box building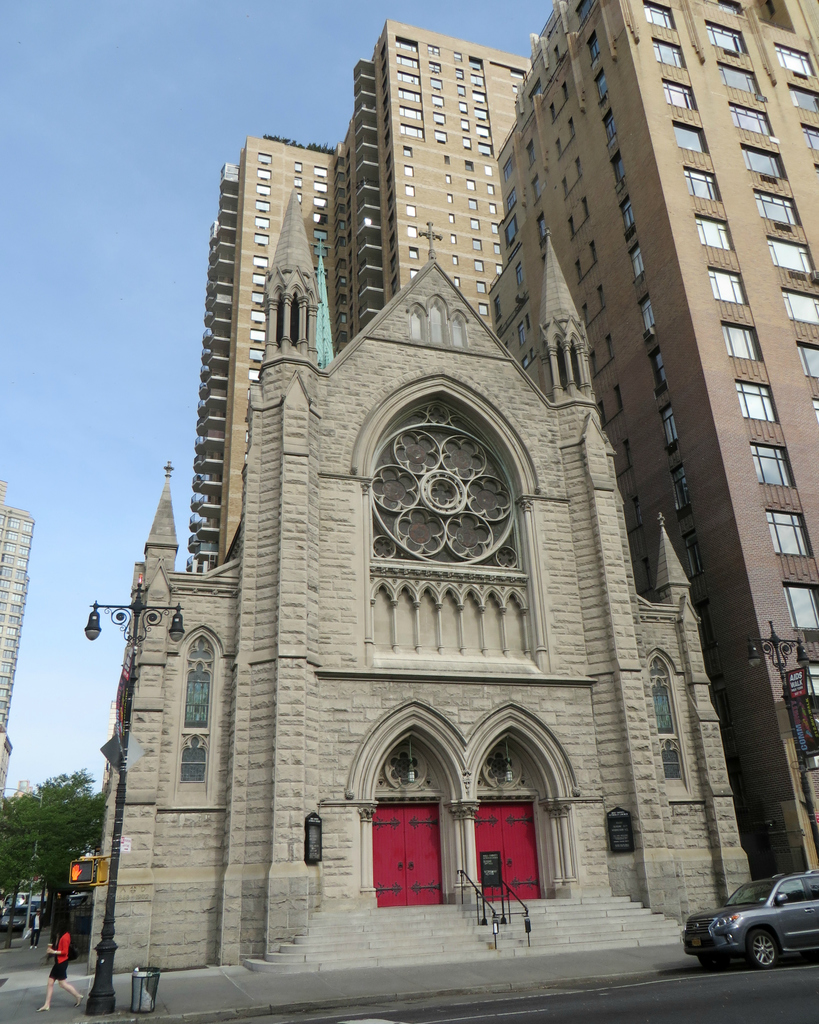
(486,0,818,876)
